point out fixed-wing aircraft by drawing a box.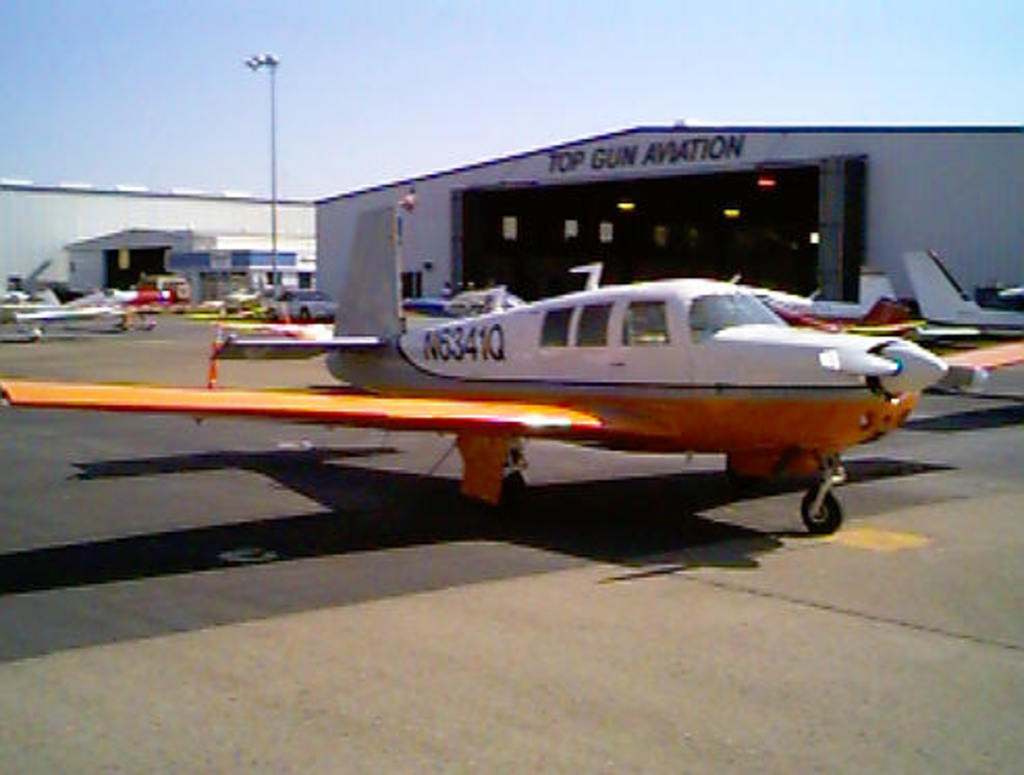
{"left": 0, "top": 206, "right": 1022, "bottom": 536}.
